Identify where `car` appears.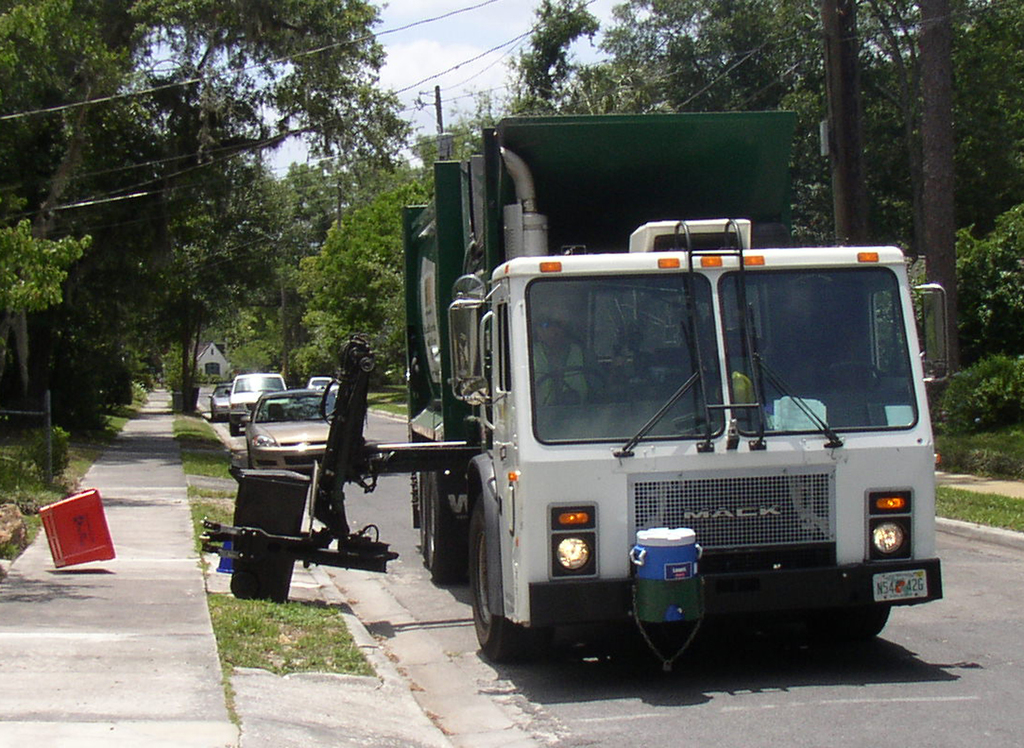
Appears at (x1=207, y1=382, x2=236, y2=425).
